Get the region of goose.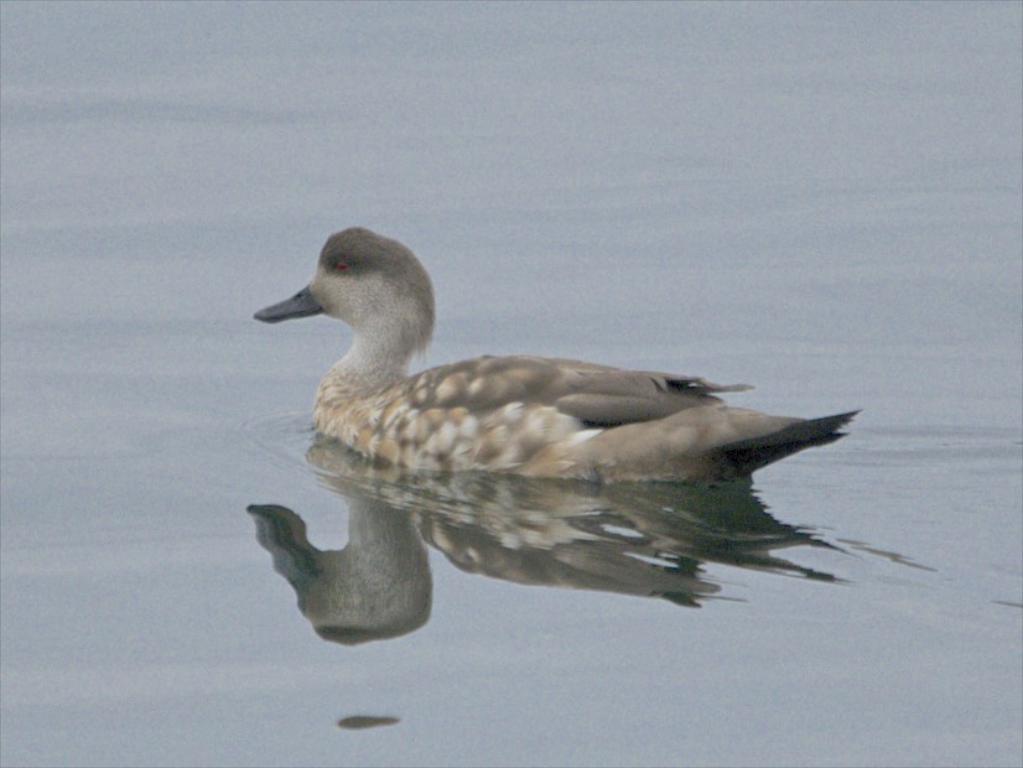
x1=254 y1=217 x2=862 y2=487.
